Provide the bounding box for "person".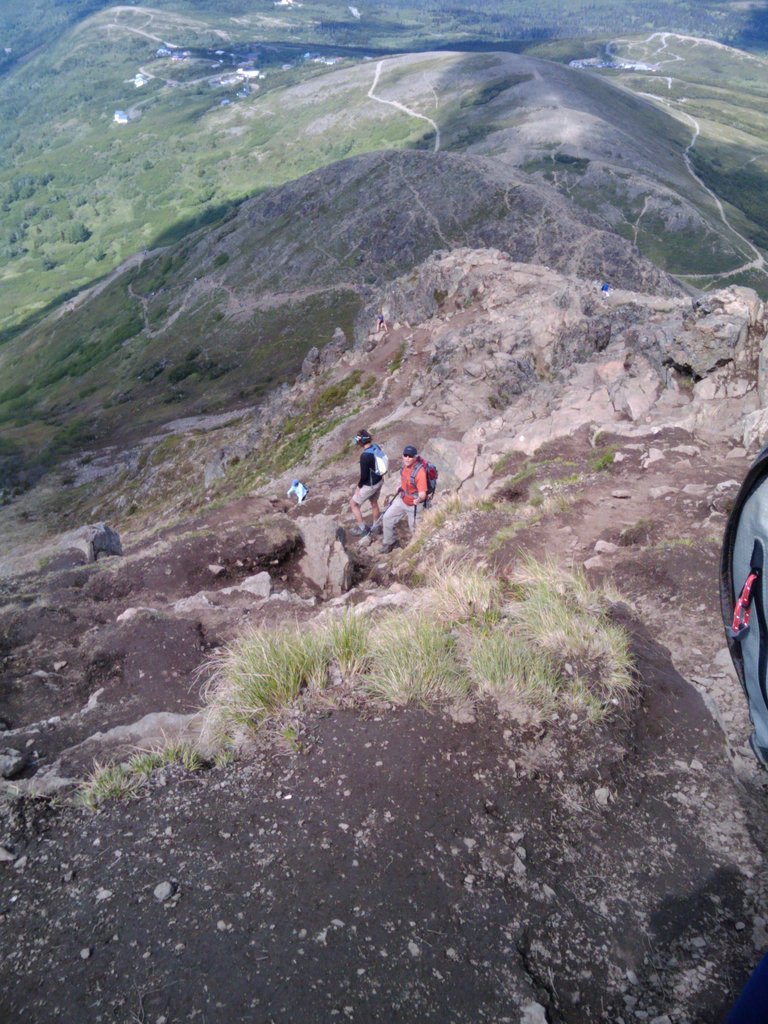
BBox(348, 424, 385, 552).
